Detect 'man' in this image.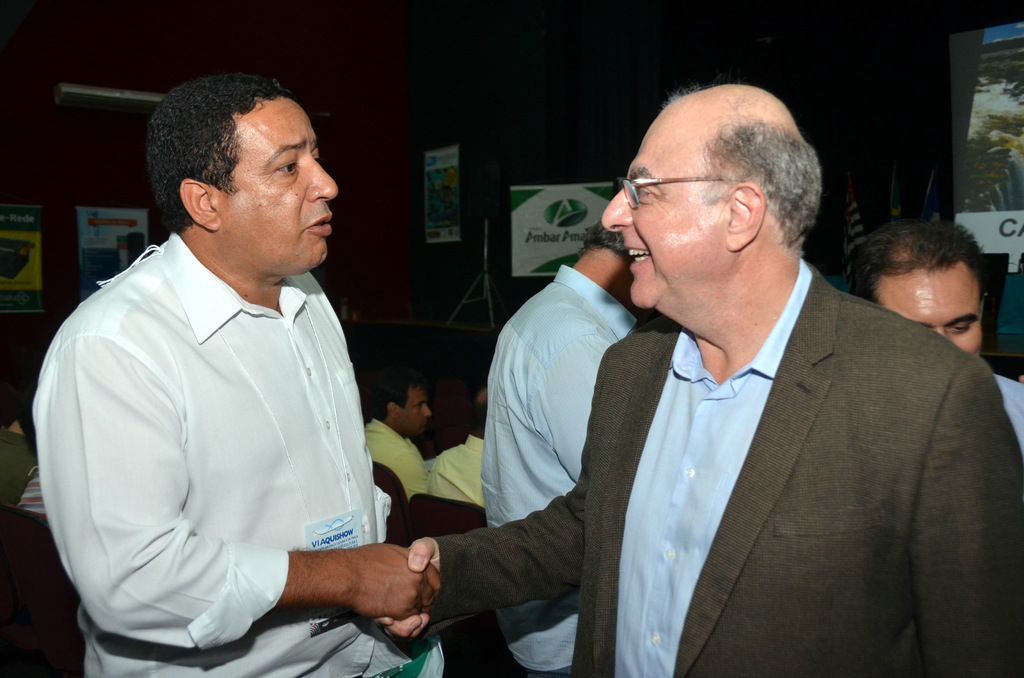
Detection: <box>32,71,441,677</box>.
